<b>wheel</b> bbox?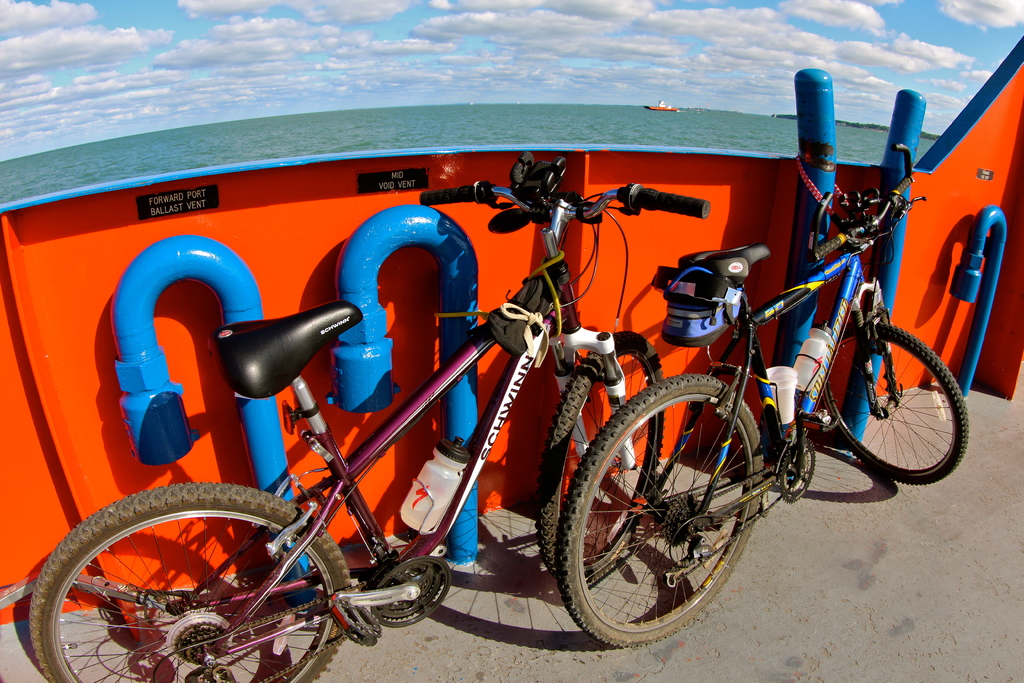
box=[31, 483, 350, 682]
